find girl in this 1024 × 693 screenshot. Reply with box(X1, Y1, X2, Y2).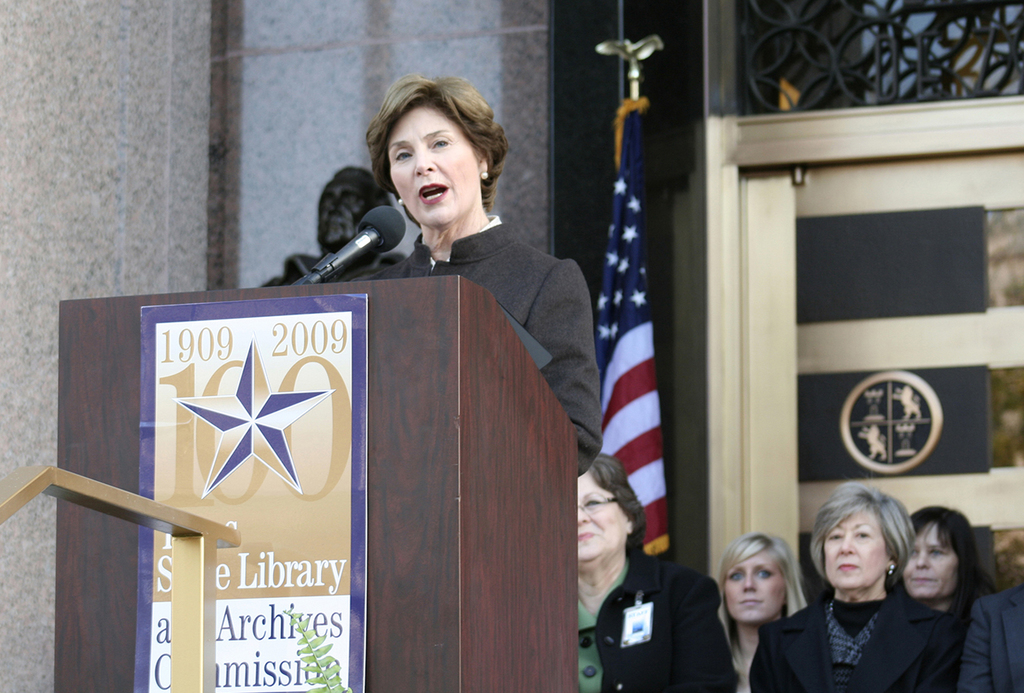
box(711, 520, 807, 692).
